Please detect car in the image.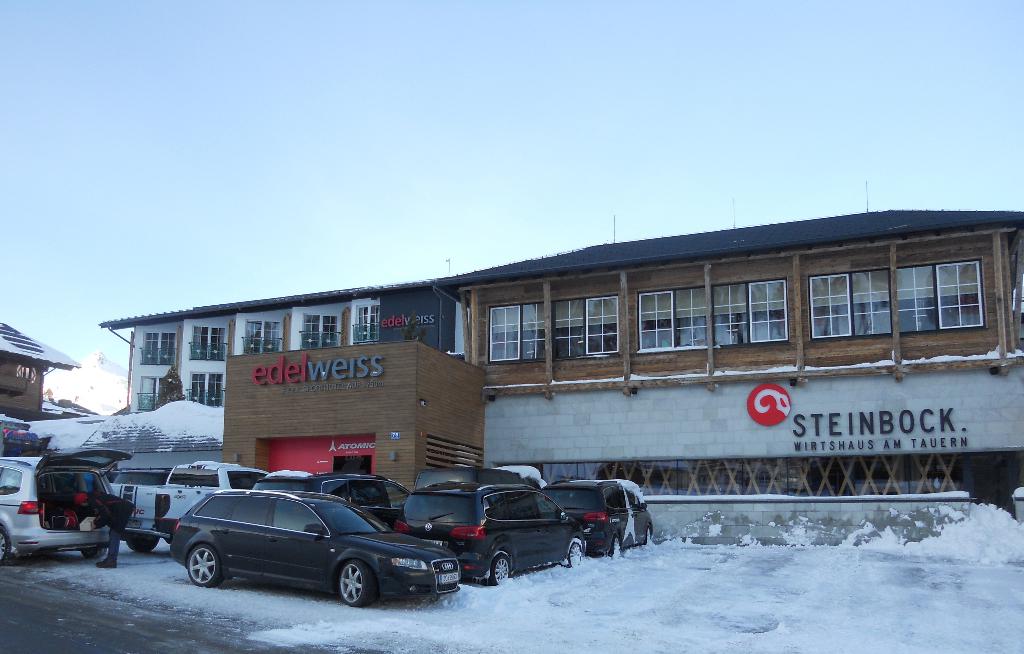
locate(541, 479, 657, 559).
